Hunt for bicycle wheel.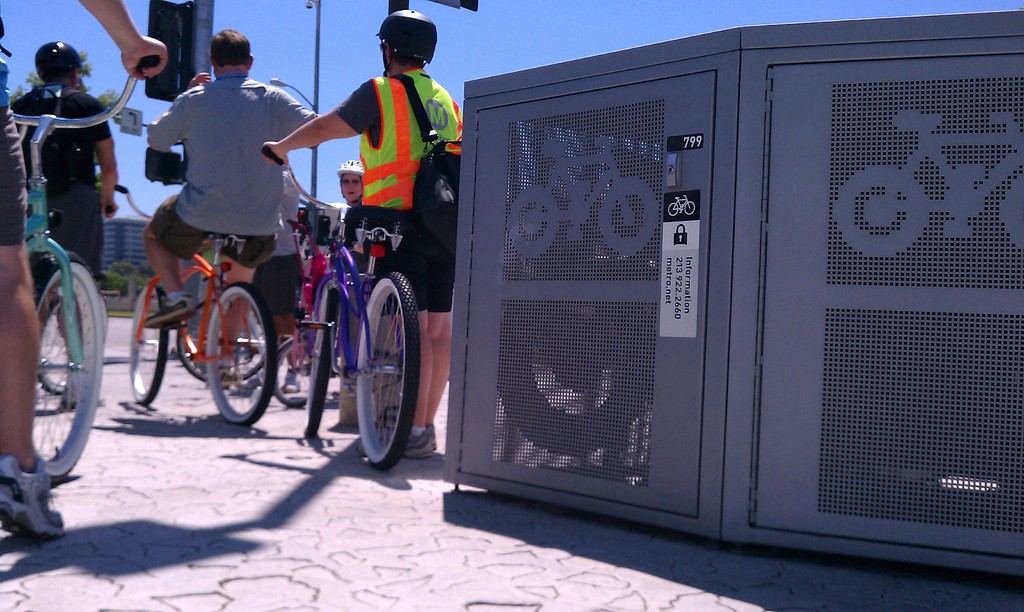
Hunted down at <region>124, 280, 172, 405</region>.
